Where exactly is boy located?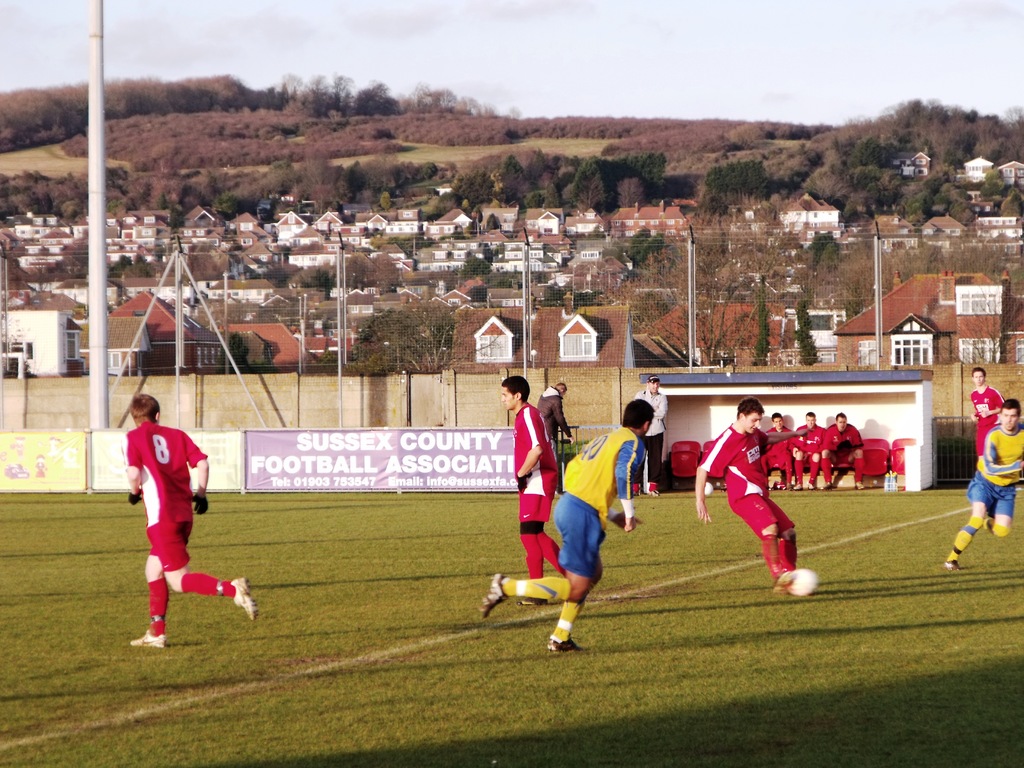
Its bounding box is x1=819, y1=406, x2=865, y2=492.
